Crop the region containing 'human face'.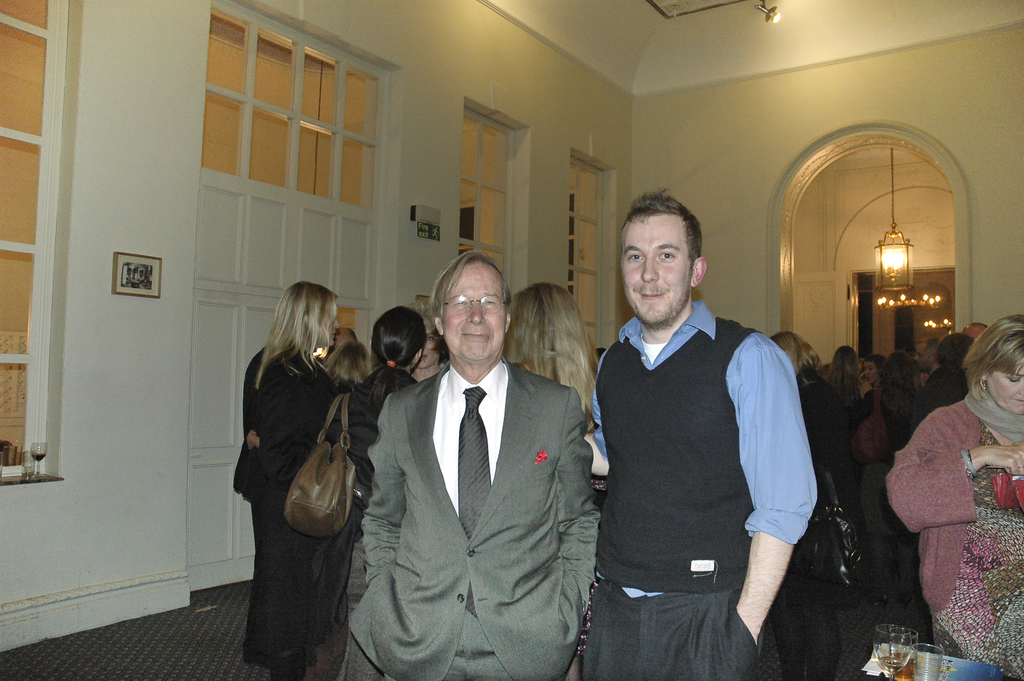
Crop region: crop(863, 363, 876, 382).
